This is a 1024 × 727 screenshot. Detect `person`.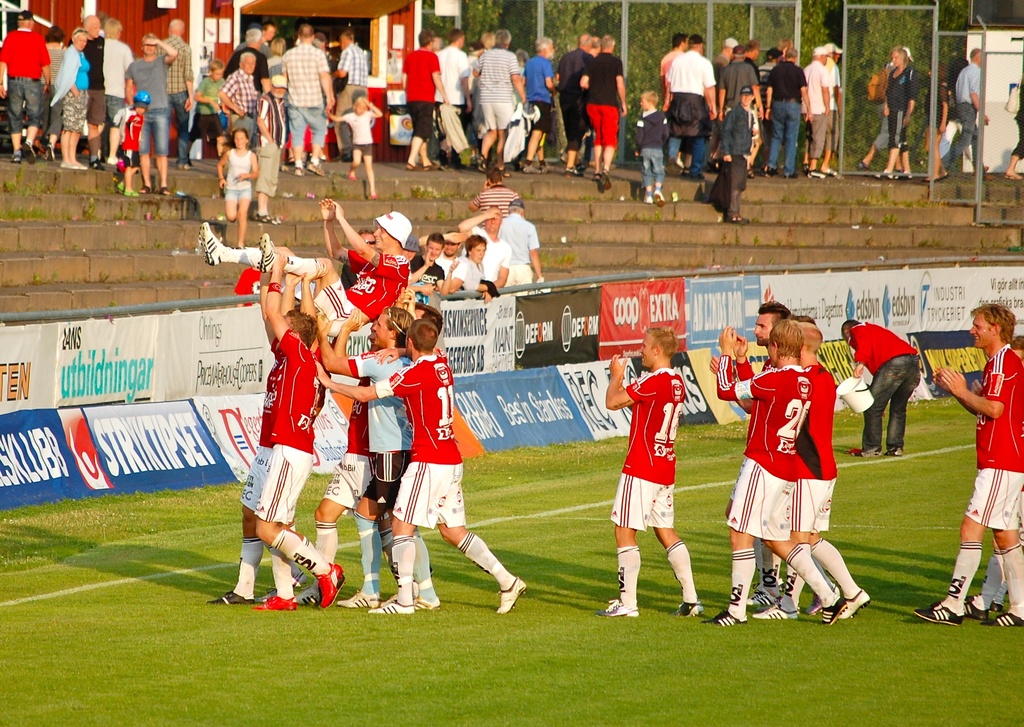
locate(916, 307, 1023, 628).
